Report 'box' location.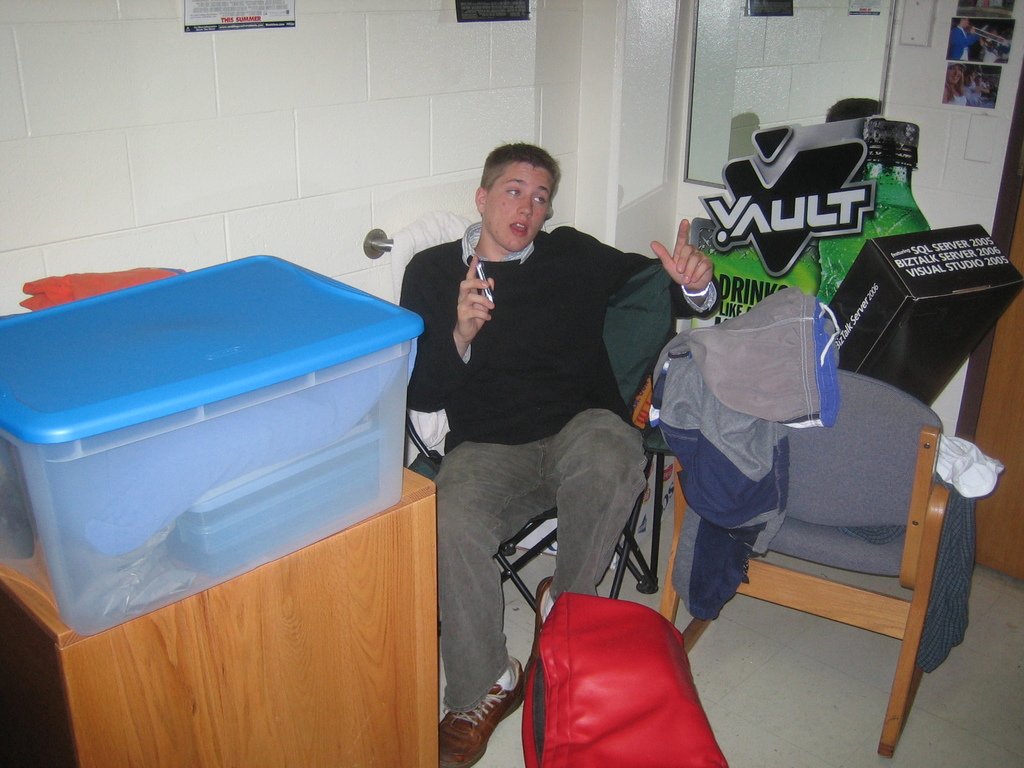
Report: BBox(0, 253, 435, 637).
